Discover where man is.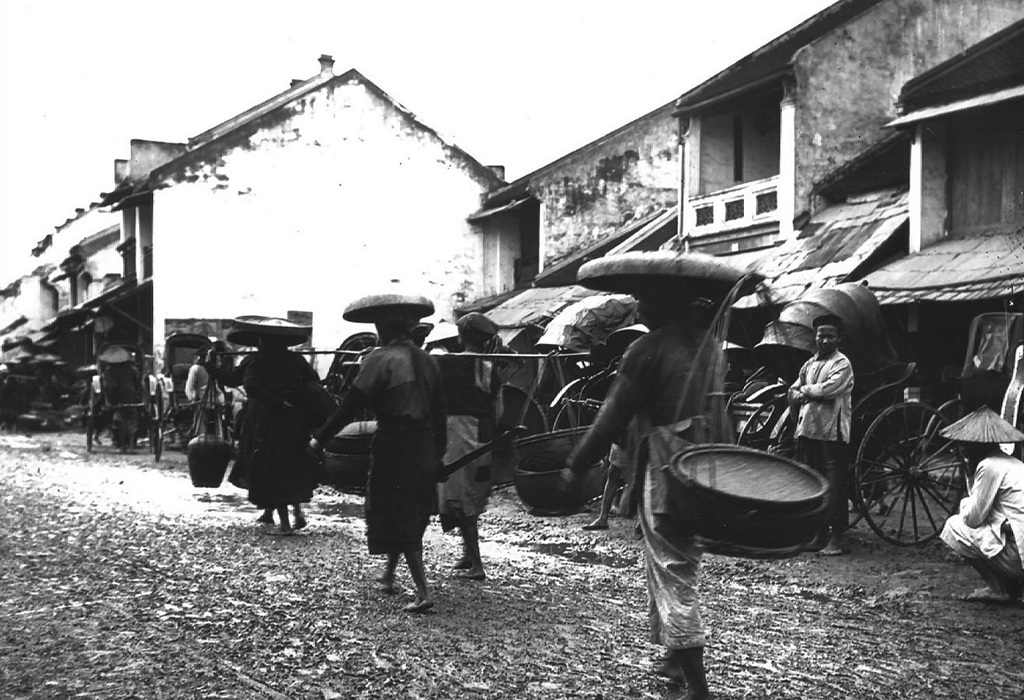
Discovered at x1=304 y1=303 x2=441 y2=620.
